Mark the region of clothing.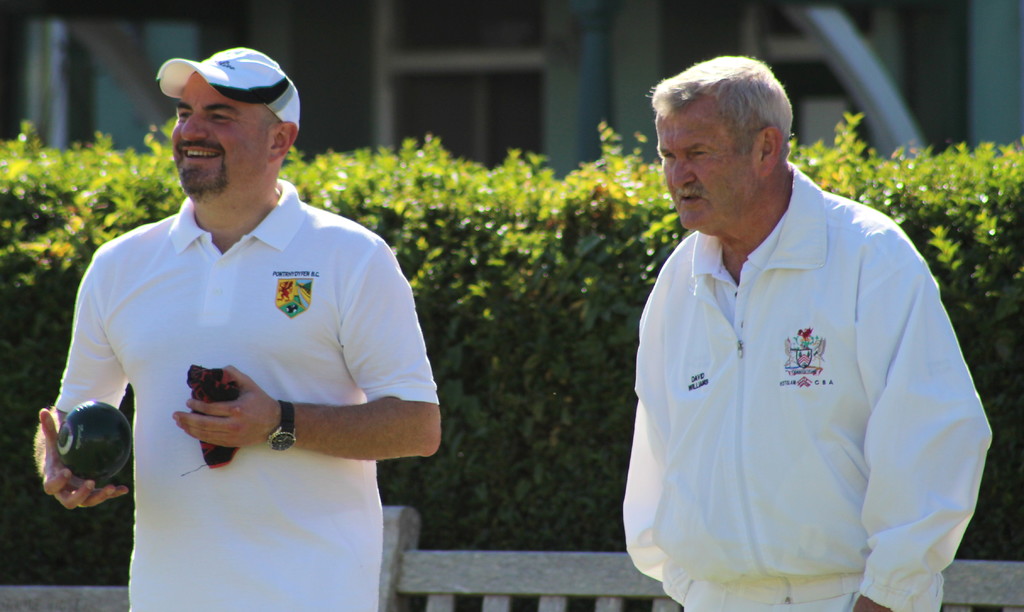
Region: [632, 126, 982, 602].
